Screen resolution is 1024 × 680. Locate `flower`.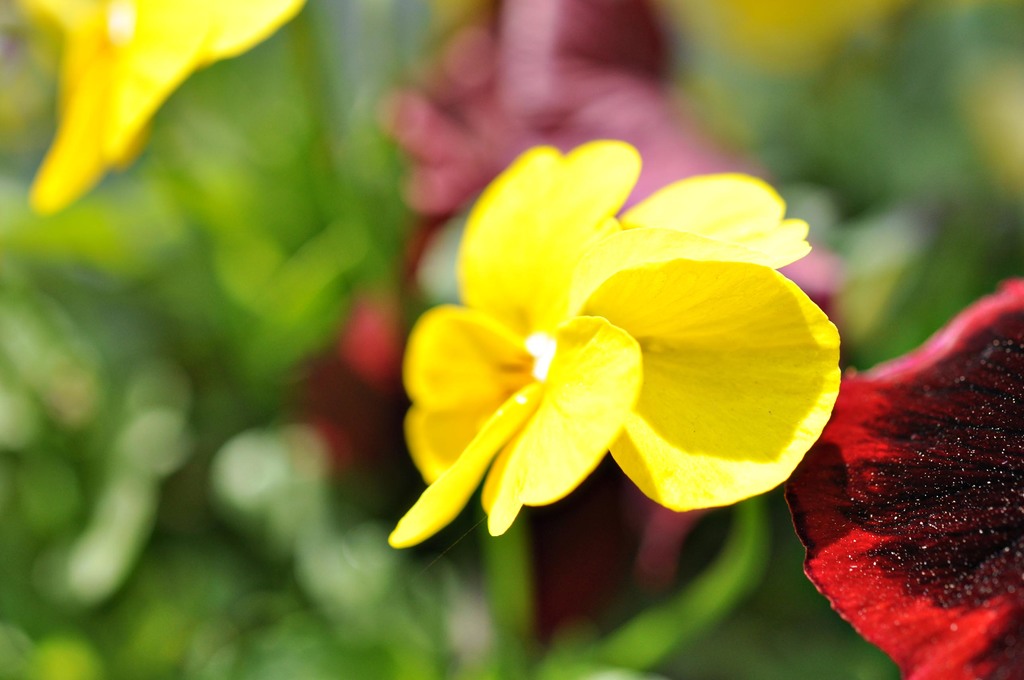
crop(787, 280, 1023, 679).
